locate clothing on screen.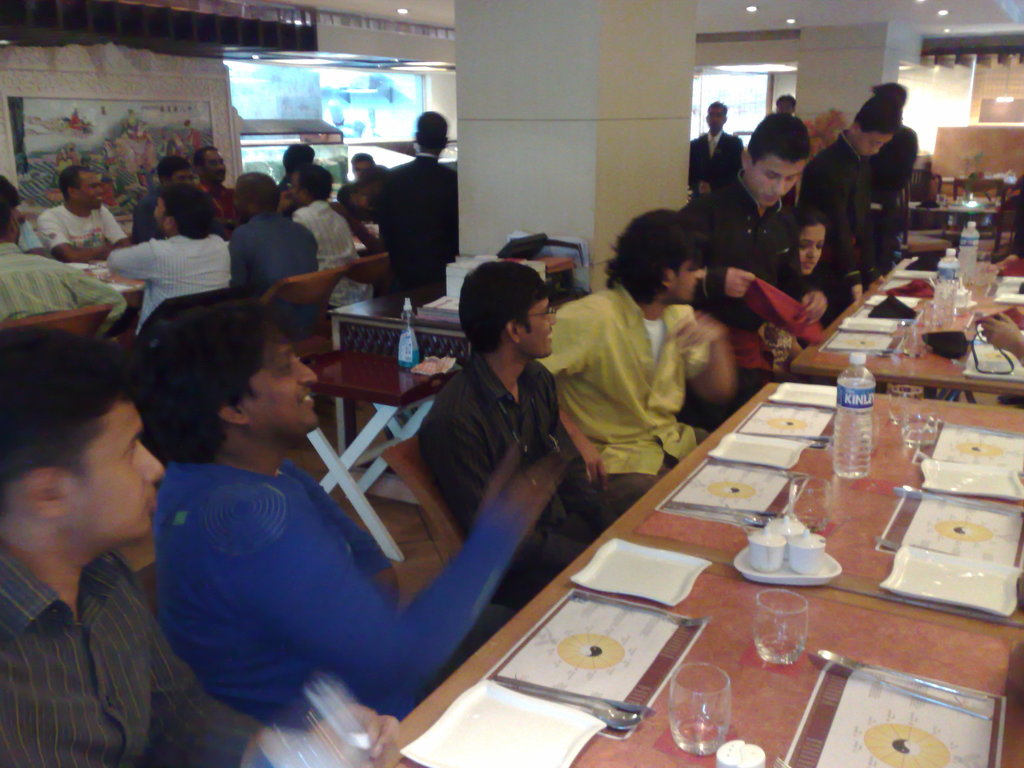
On screen at 38:198:133:262.
